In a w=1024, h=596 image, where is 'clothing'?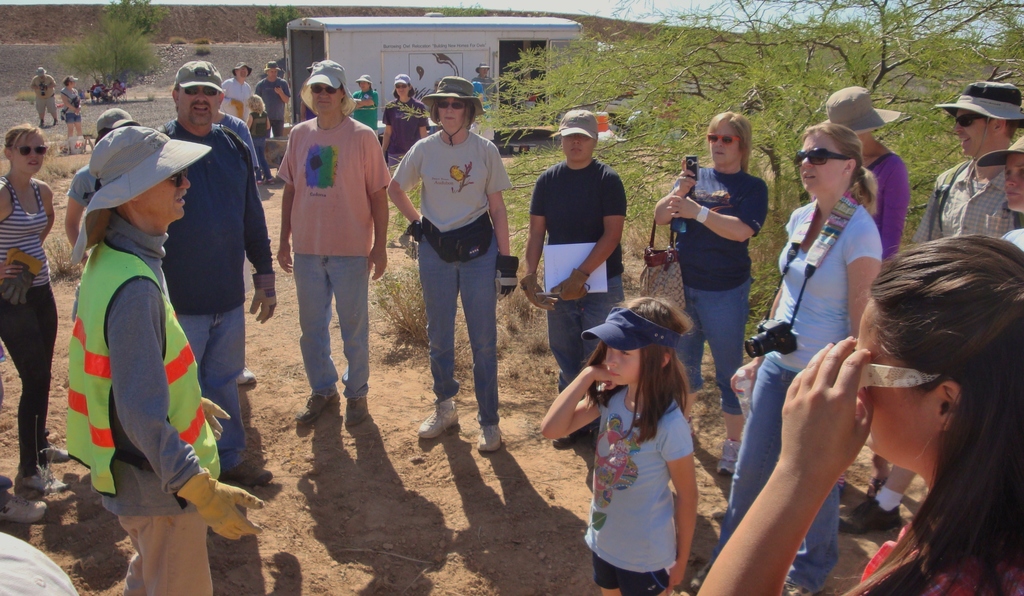
x1=670 y1=161 x2=775 y2=411.
